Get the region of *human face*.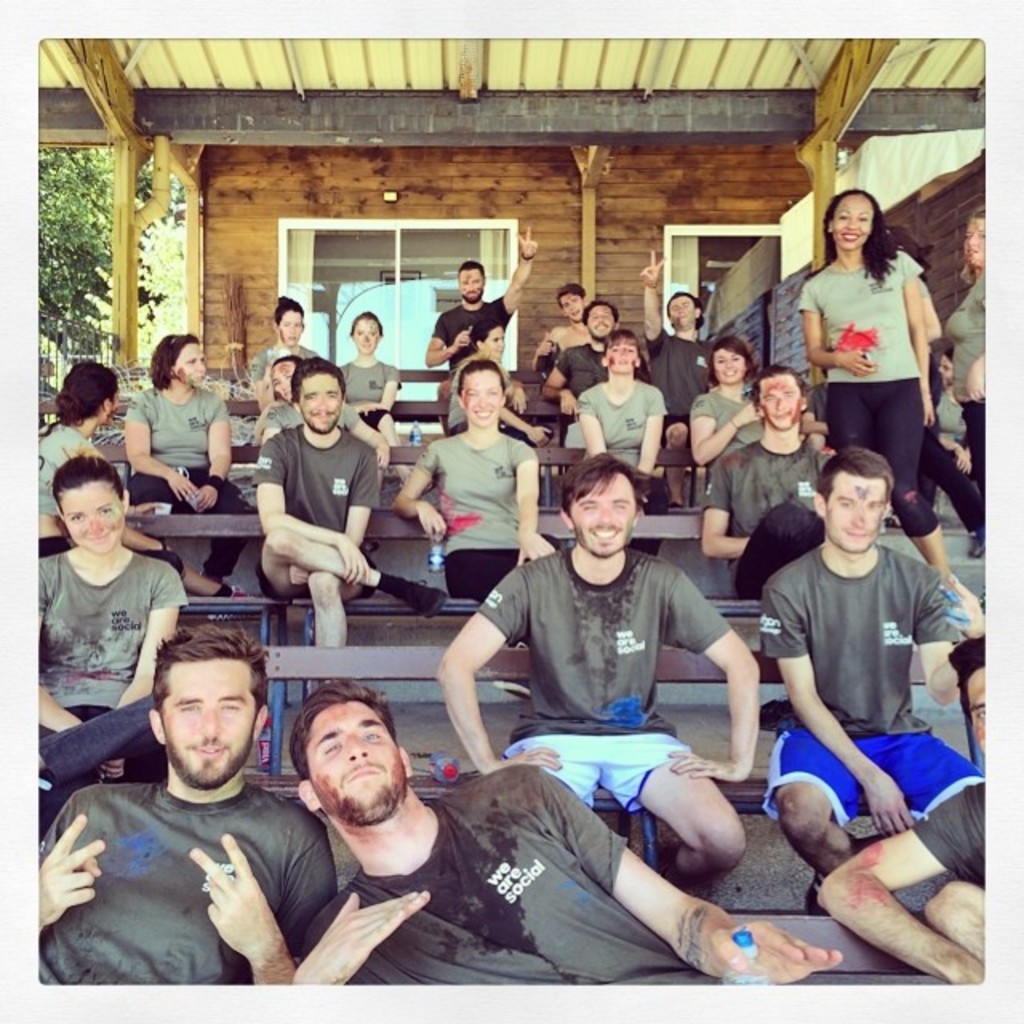
[272, 360, 294, 402].
